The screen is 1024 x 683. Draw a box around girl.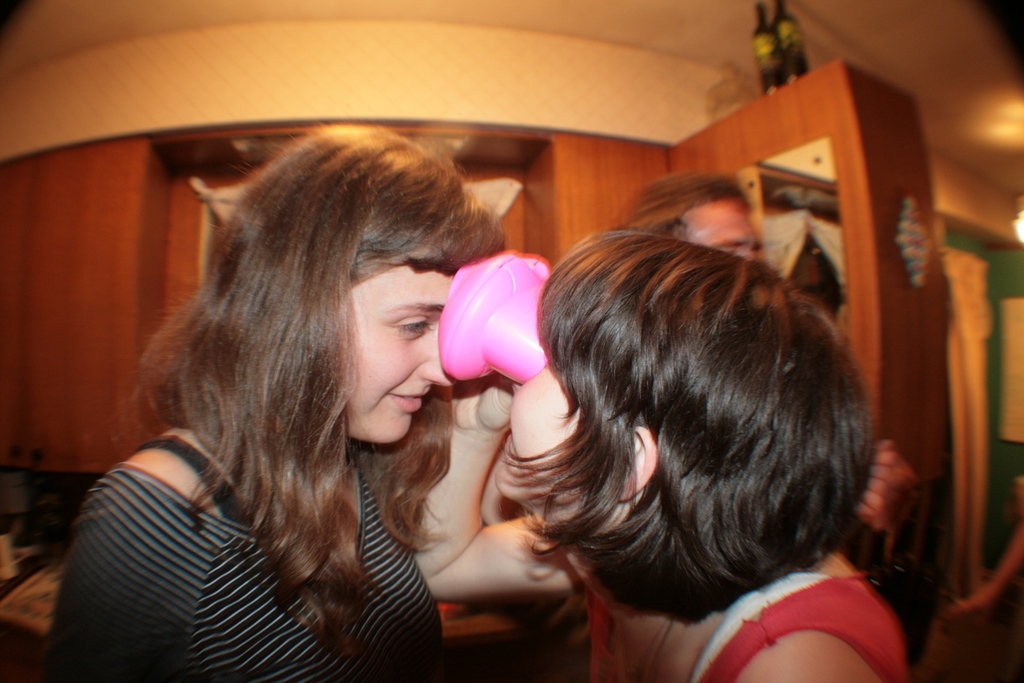
(x1=49, y1=126, x2=506, y2=682).
